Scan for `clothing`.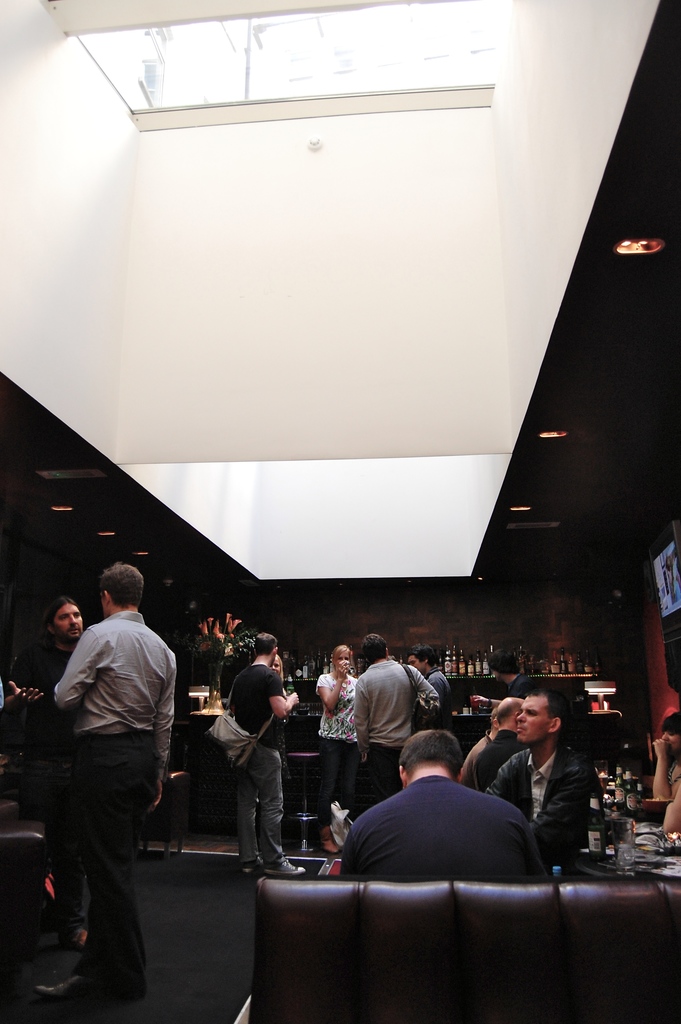
Scan result: box(461, 729, 493, 776).
